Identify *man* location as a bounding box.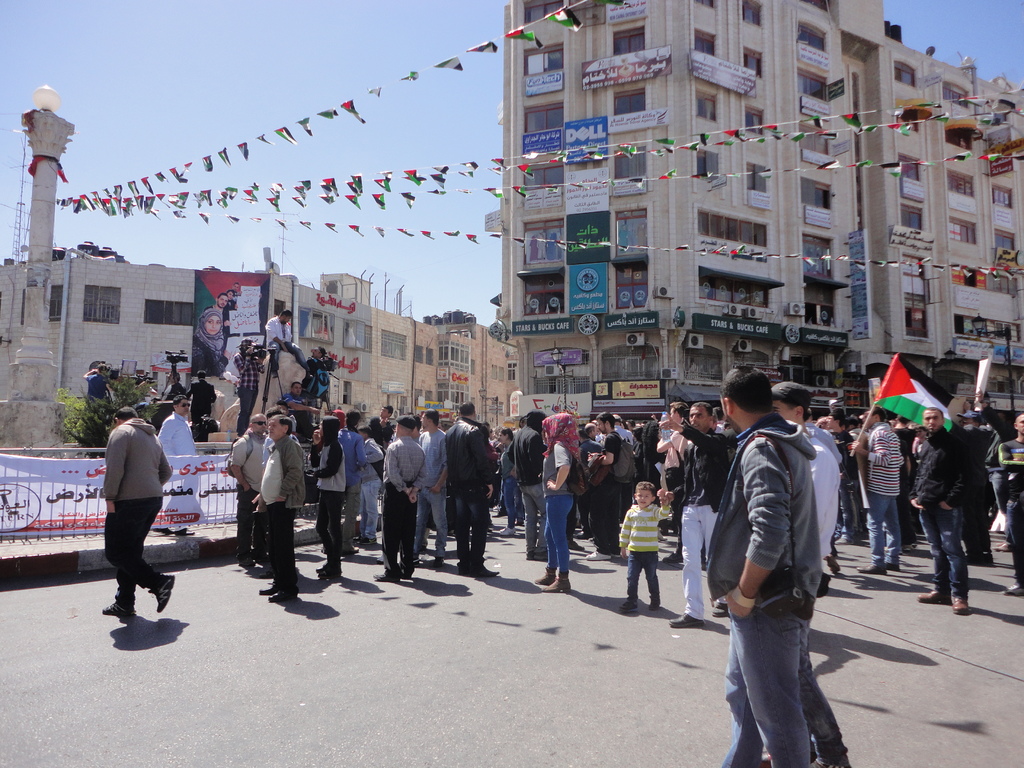
<bbox>278, 381, 319, 437</bbox>.
